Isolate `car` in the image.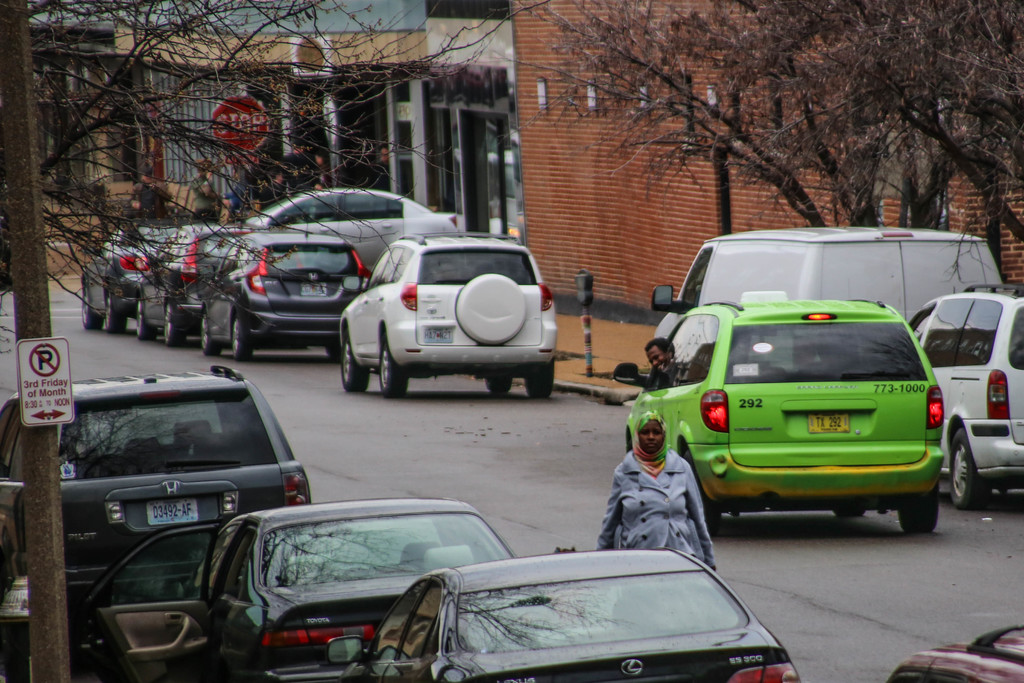
Isolated region: {"left": 246, "top": 185, "right": 467, "bottom": 280}.
